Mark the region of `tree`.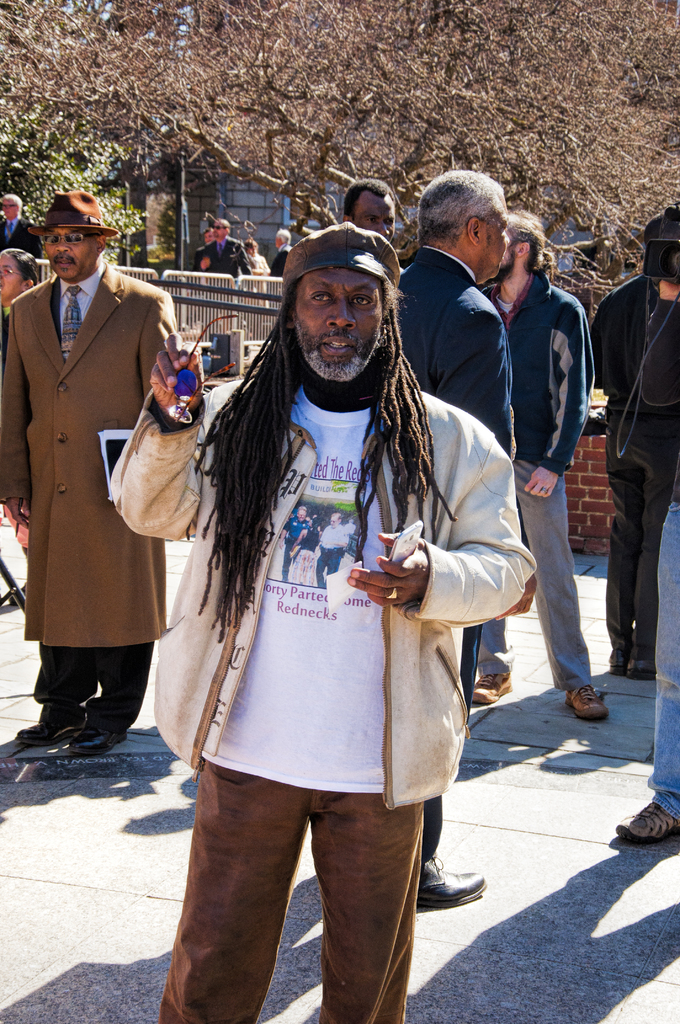
Region: 0, 0, 679, 325.
